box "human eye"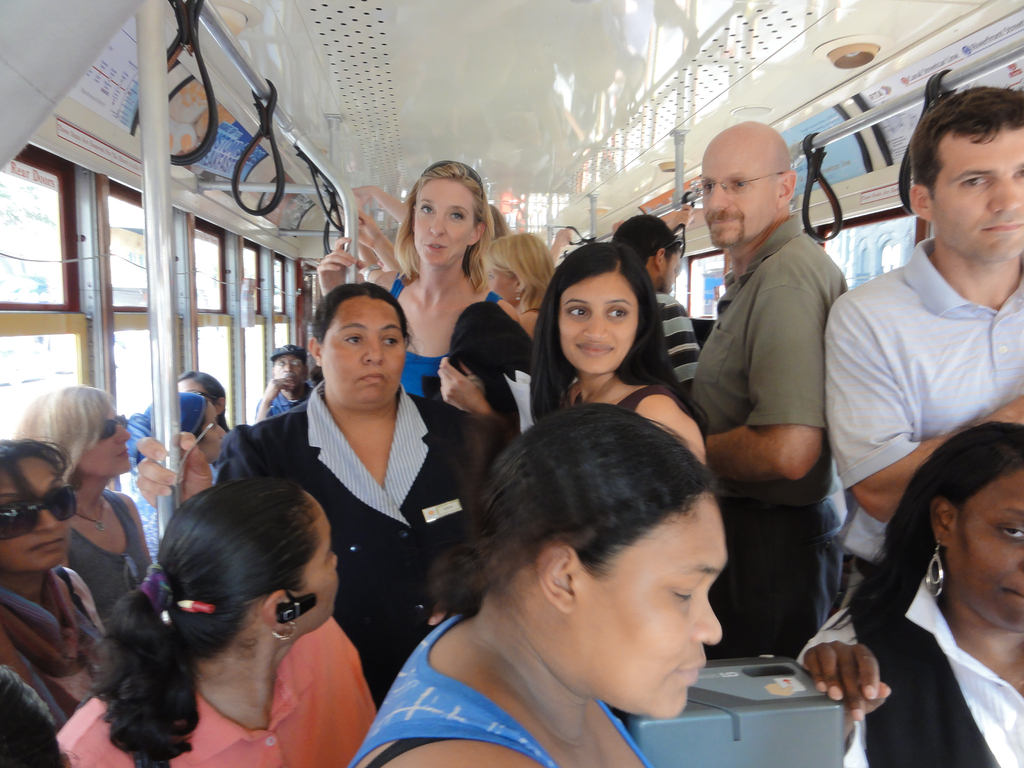
x1=997, y1=521, x2=1023, y2=542
